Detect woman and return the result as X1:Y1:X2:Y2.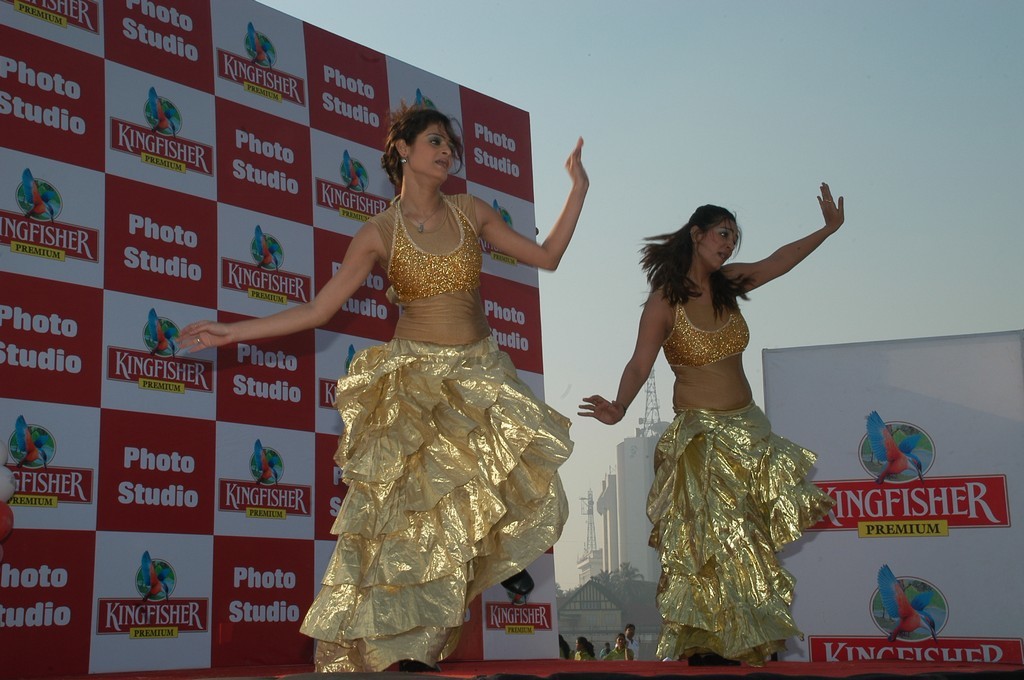
615:176:841:670.
